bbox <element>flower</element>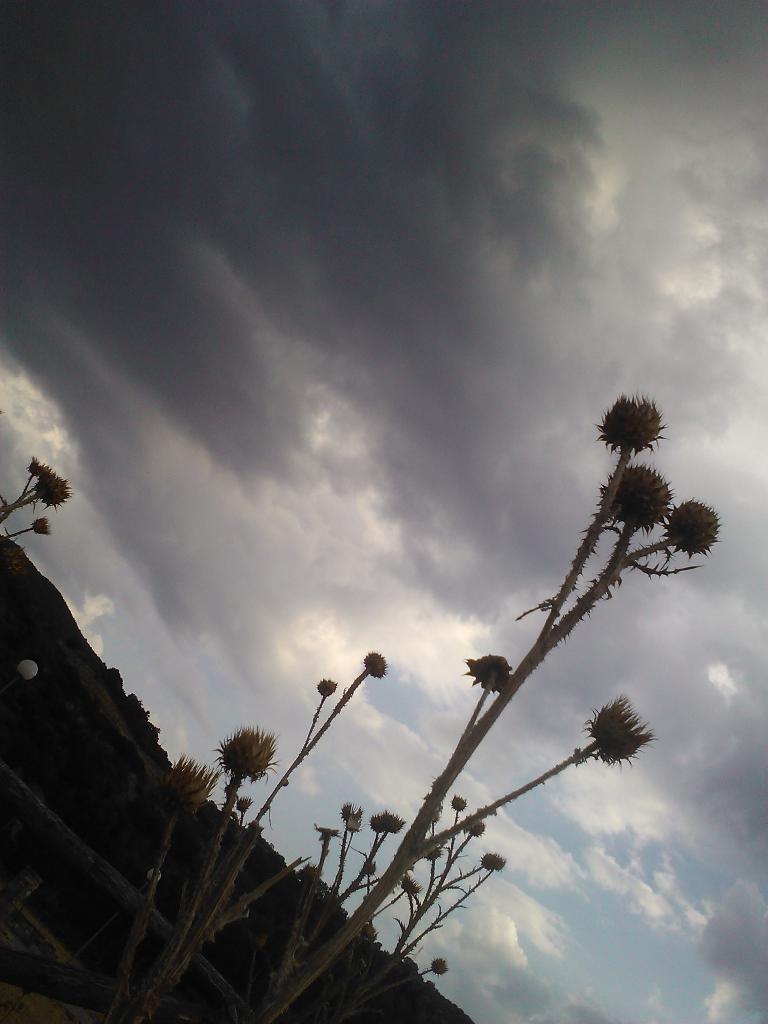
pyautogui.locateOnScreen(362, 652, 394, 680)
